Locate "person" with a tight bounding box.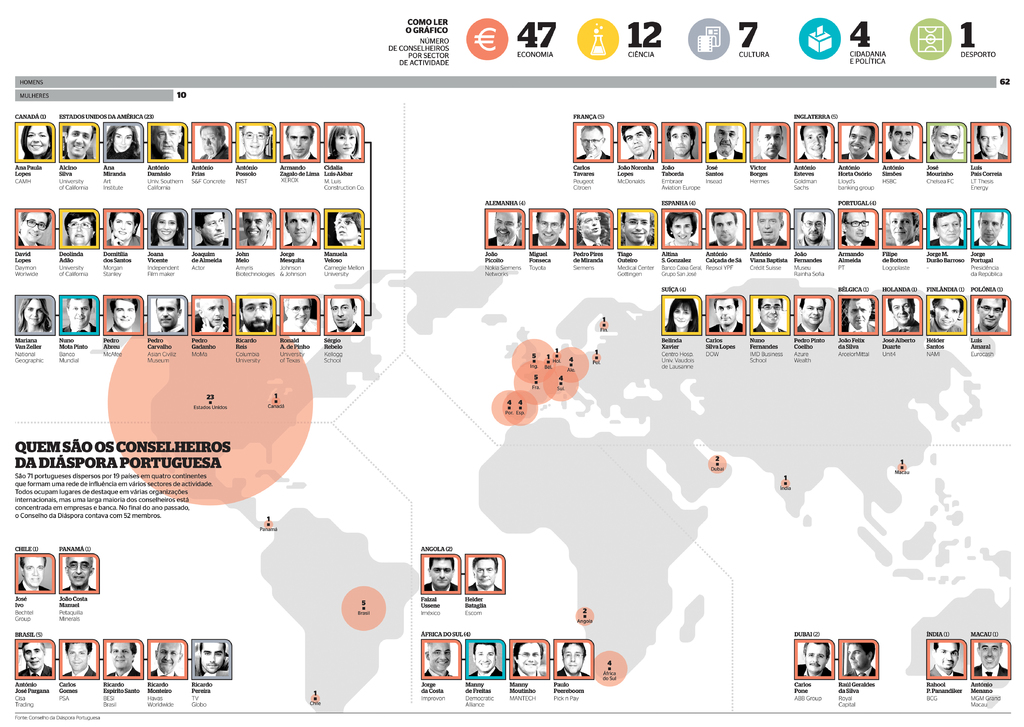
detection(512, 644, 541, 682).
